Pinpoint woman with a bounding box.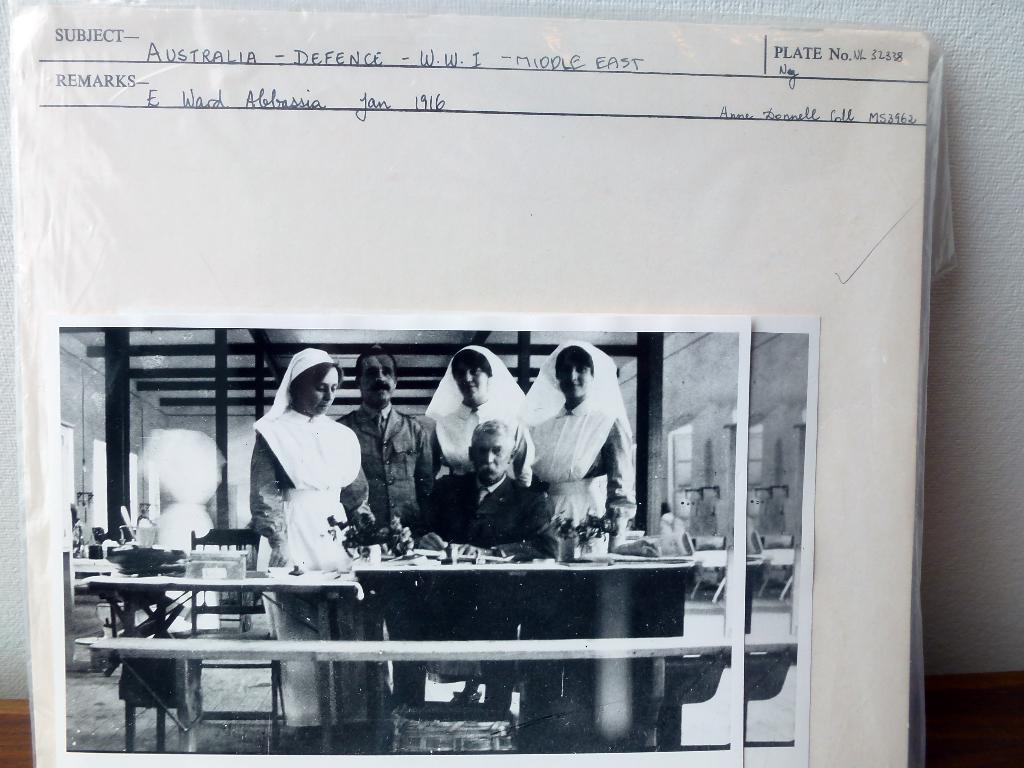
left=250, top=347, right=377, bottom=745.
